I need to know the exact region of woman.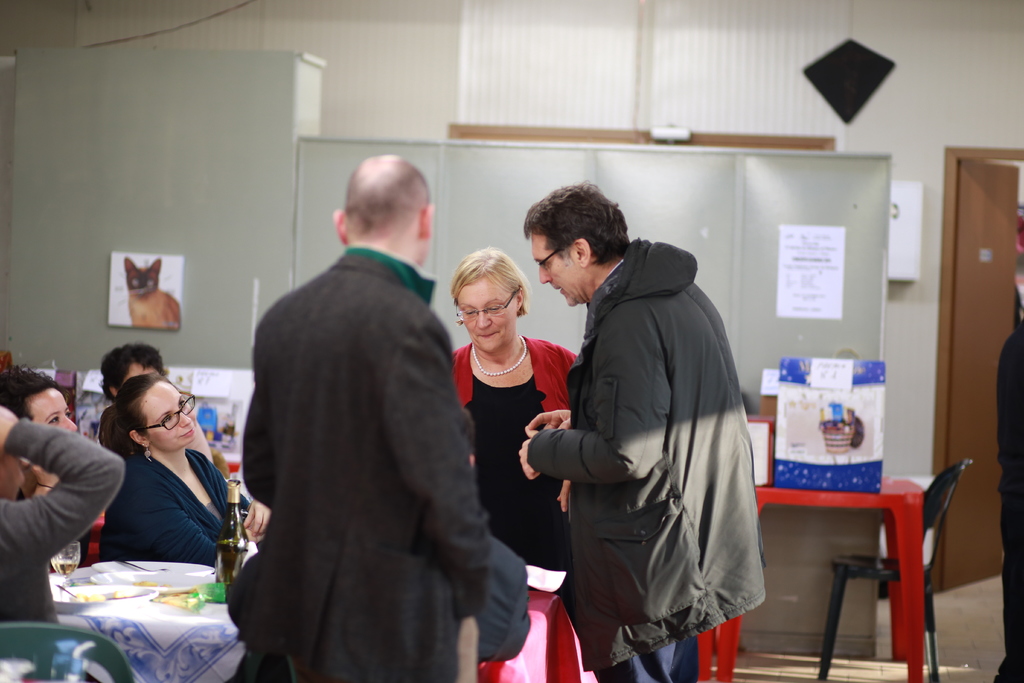
Region: bbox=(450, 248, 577, 568).
